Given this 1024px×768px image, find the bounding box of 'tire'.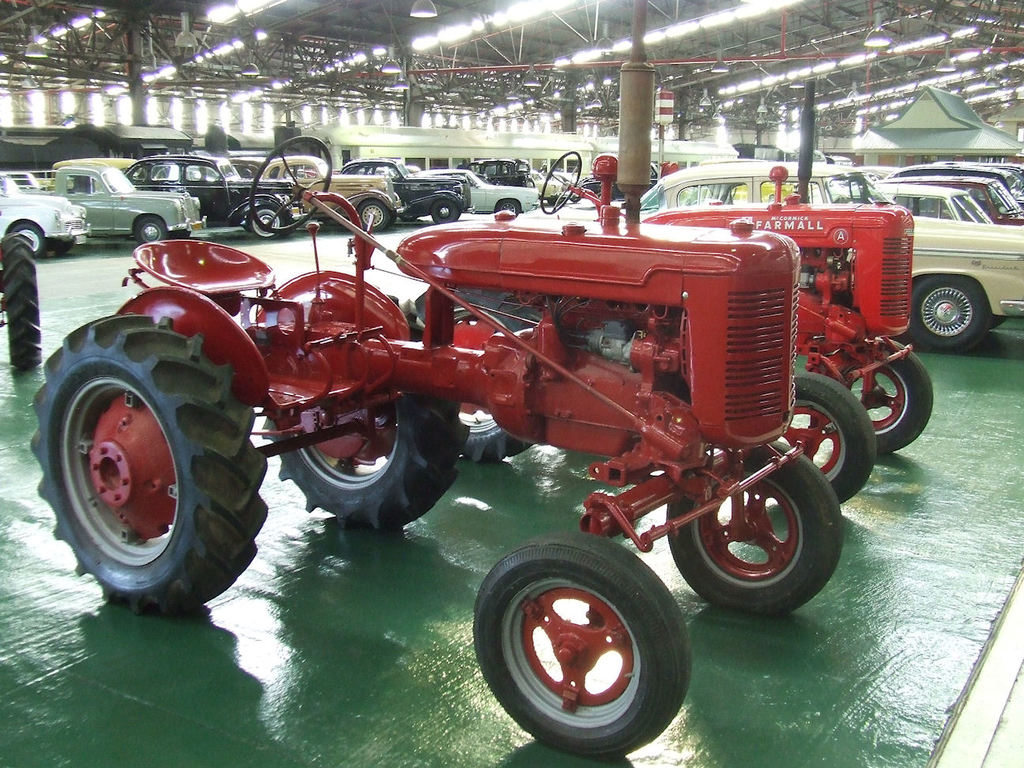
locate(992, 318, 1012, 329).
